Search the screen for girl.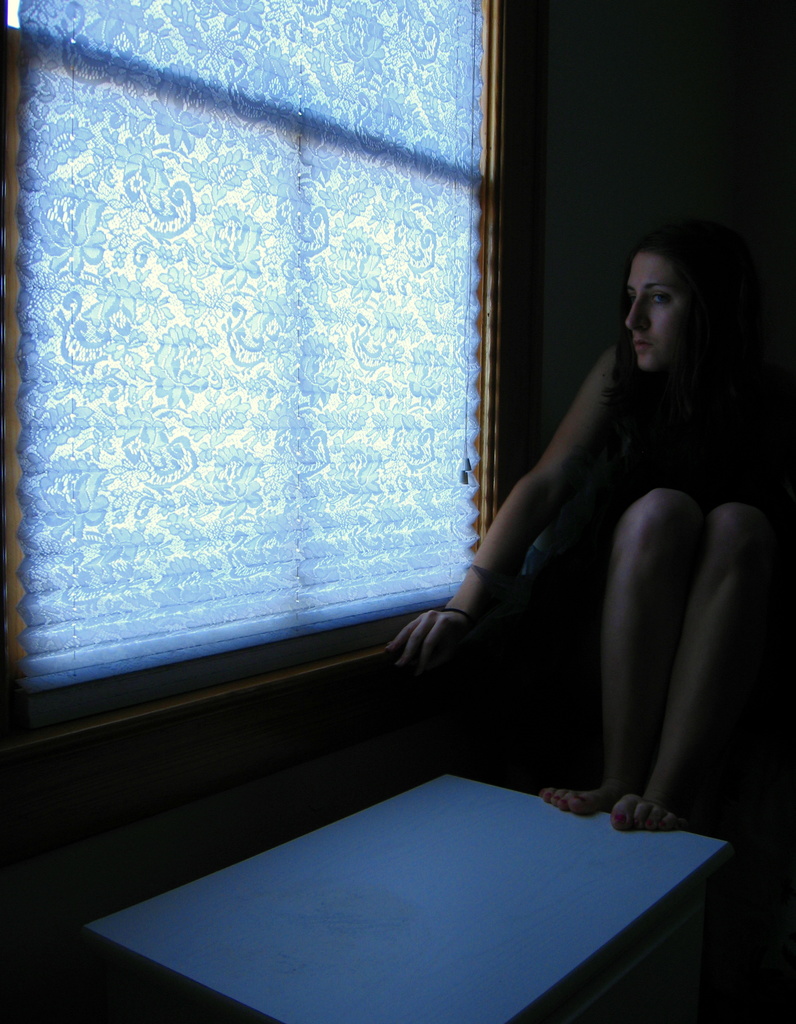
Found at 384 218 792 830.
